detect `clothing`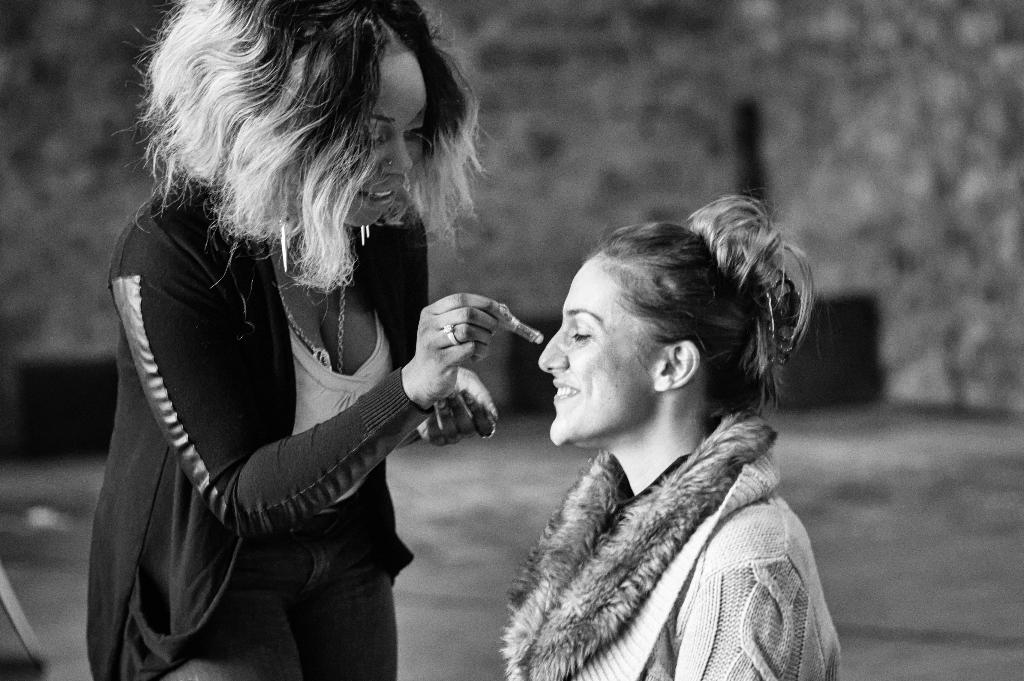
<box>493,417,843,680</box>
